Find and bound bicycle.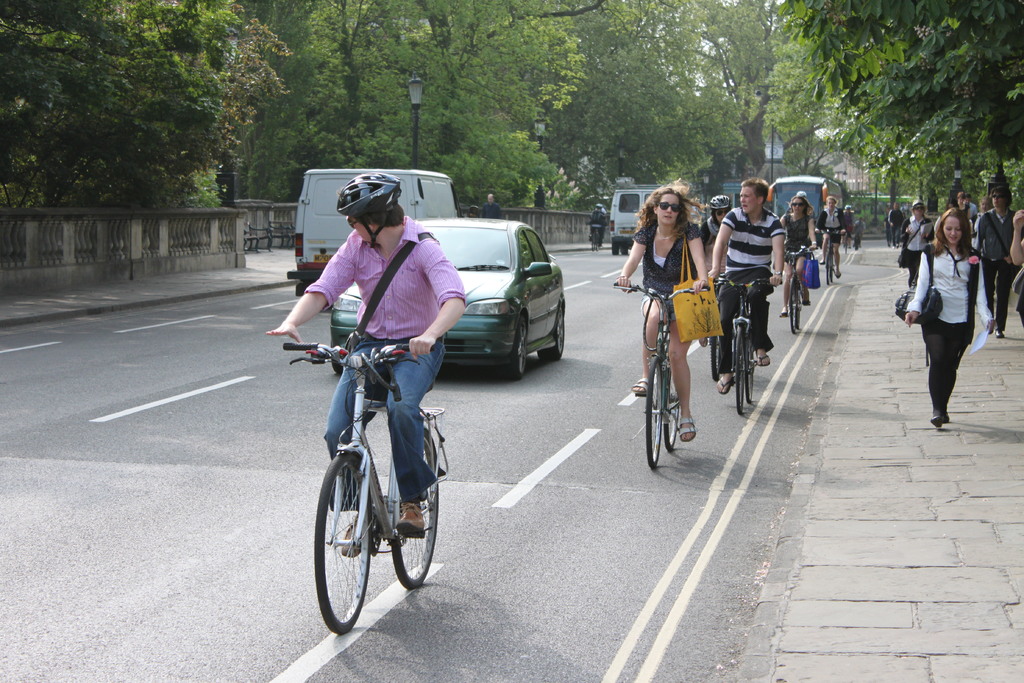
Bound: {"x1": 298, "y1": 308, "x2": 455, "y2": 642}.
